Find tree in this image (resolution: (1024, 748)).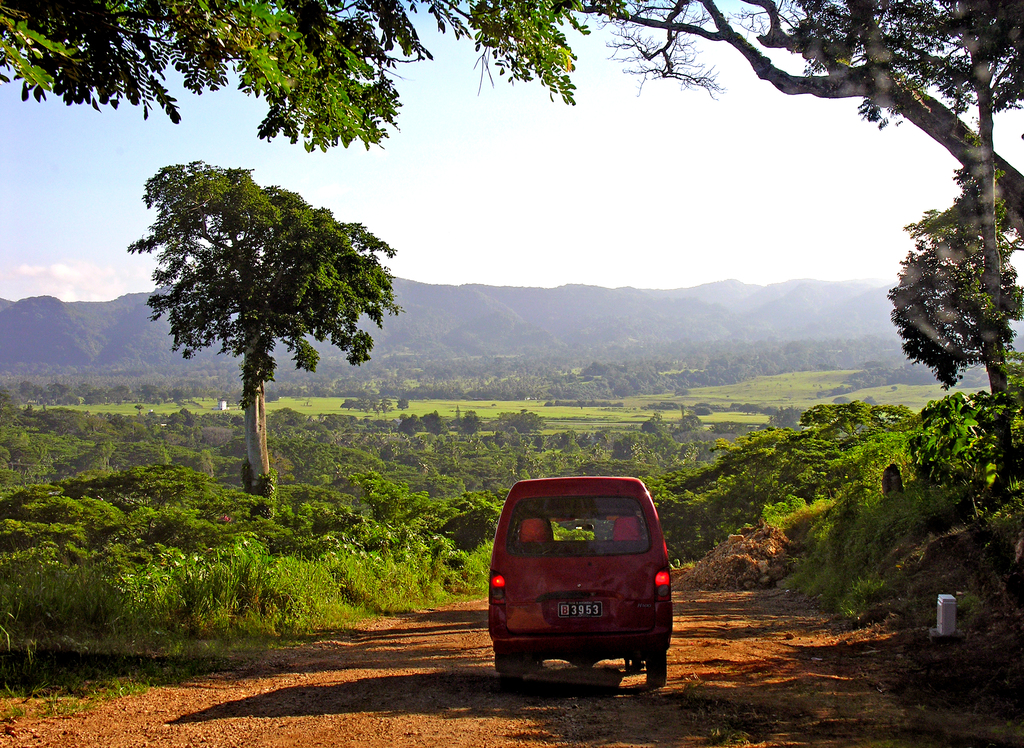
[0, 0, 1017, 526].
